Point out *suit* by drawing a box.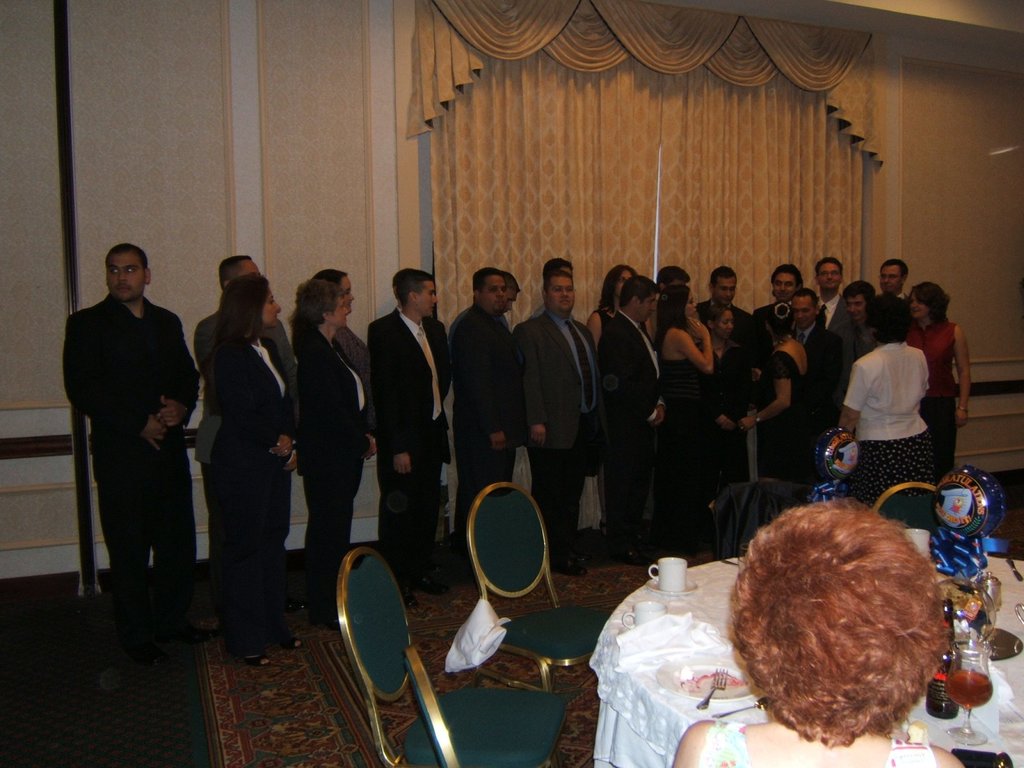
<bbox>510, 312, 605, 551</bbox>.
